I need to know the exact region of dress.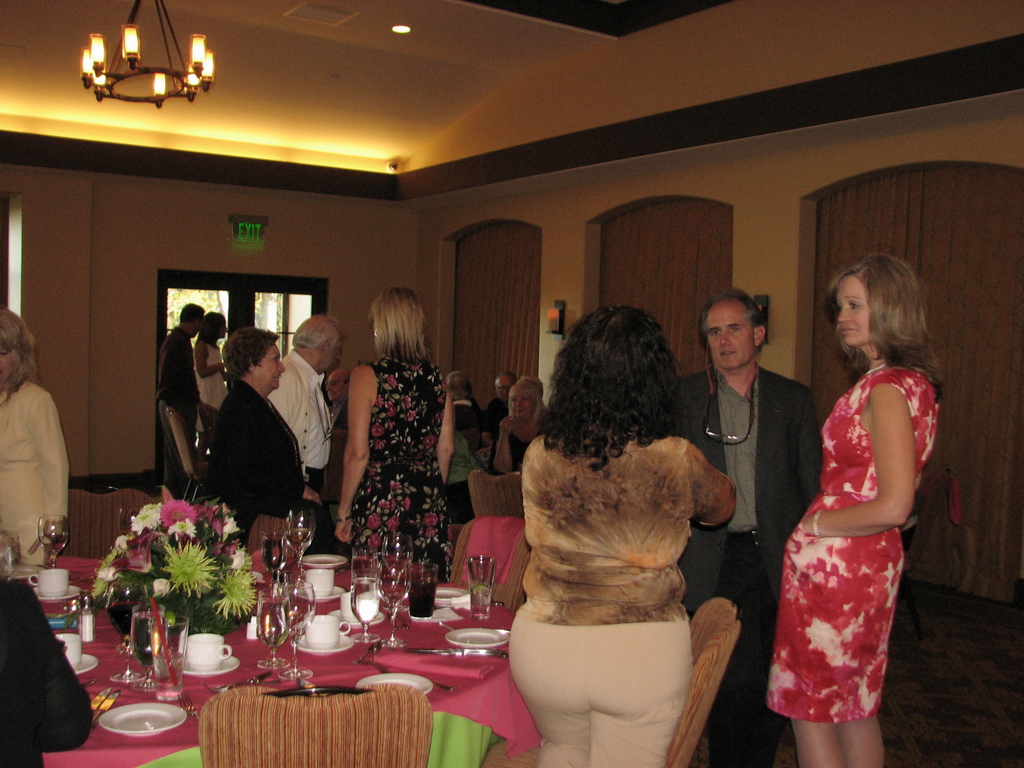
Region: region(764, 371, 943, 721).
